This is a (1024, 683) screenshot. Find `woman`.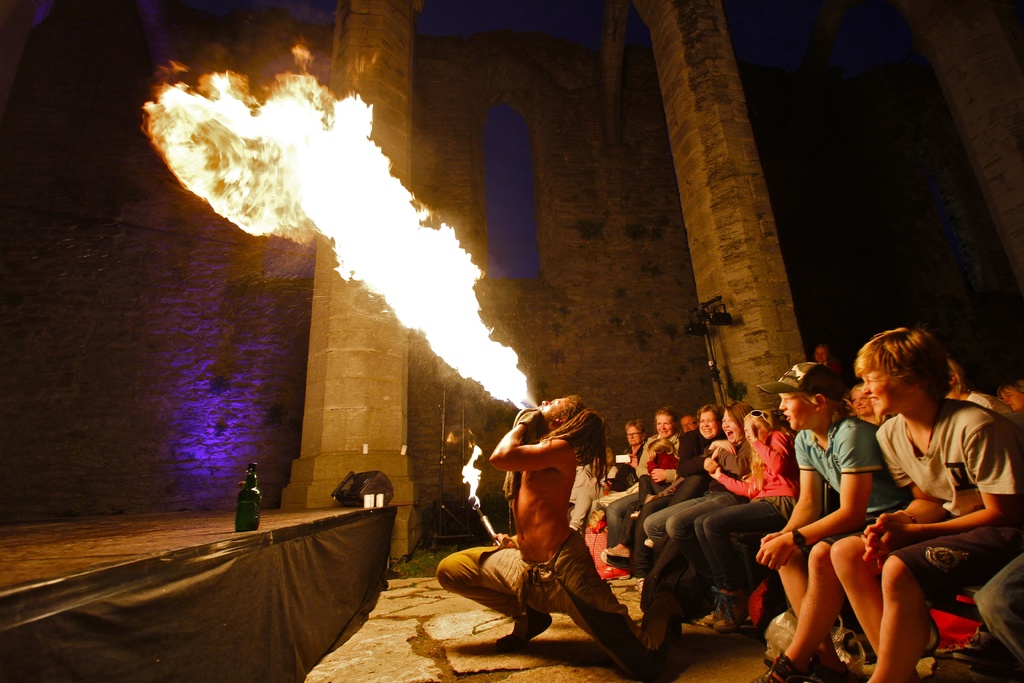
Bounding box: l=693, t=416, r=794, b=627.
